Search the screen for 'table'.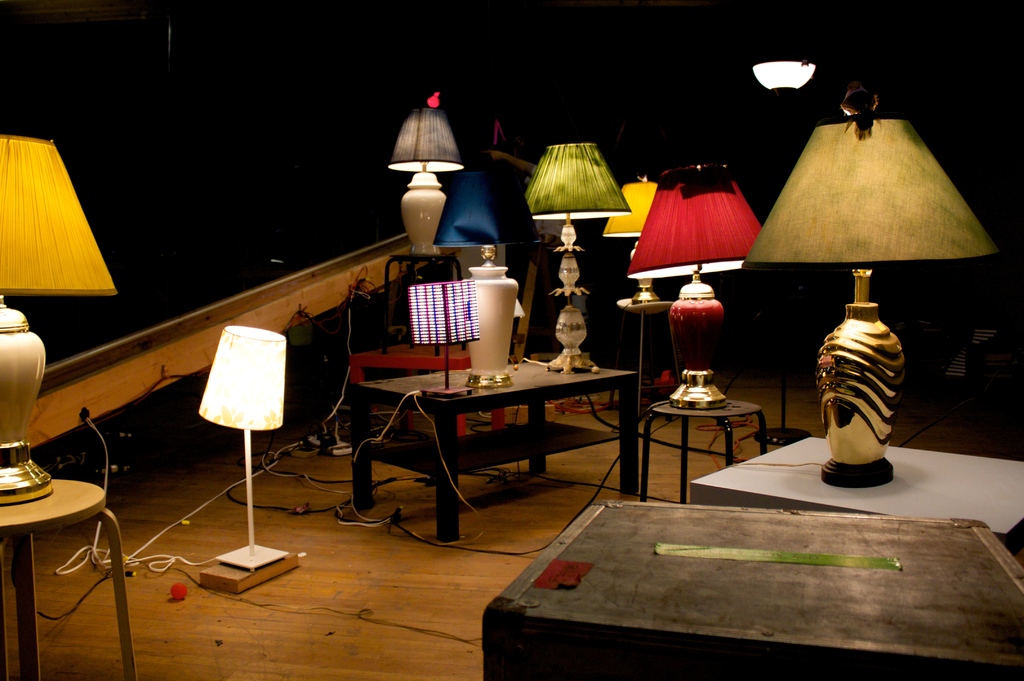
Found at [480, 495, 1023, 680].
